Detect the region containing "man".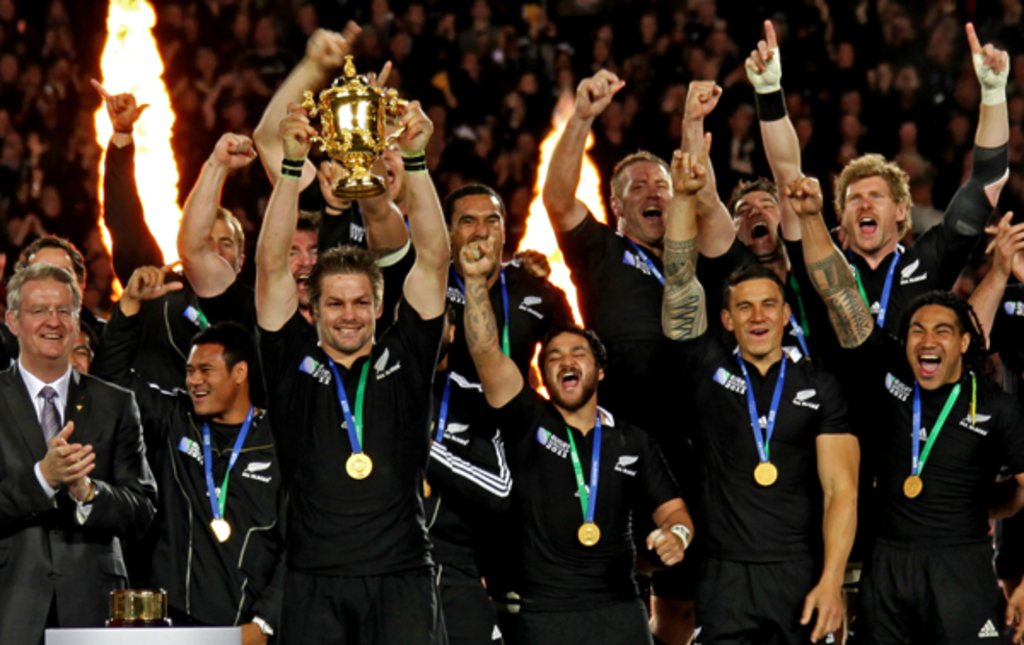
crop(90, 75, 207, 386).
